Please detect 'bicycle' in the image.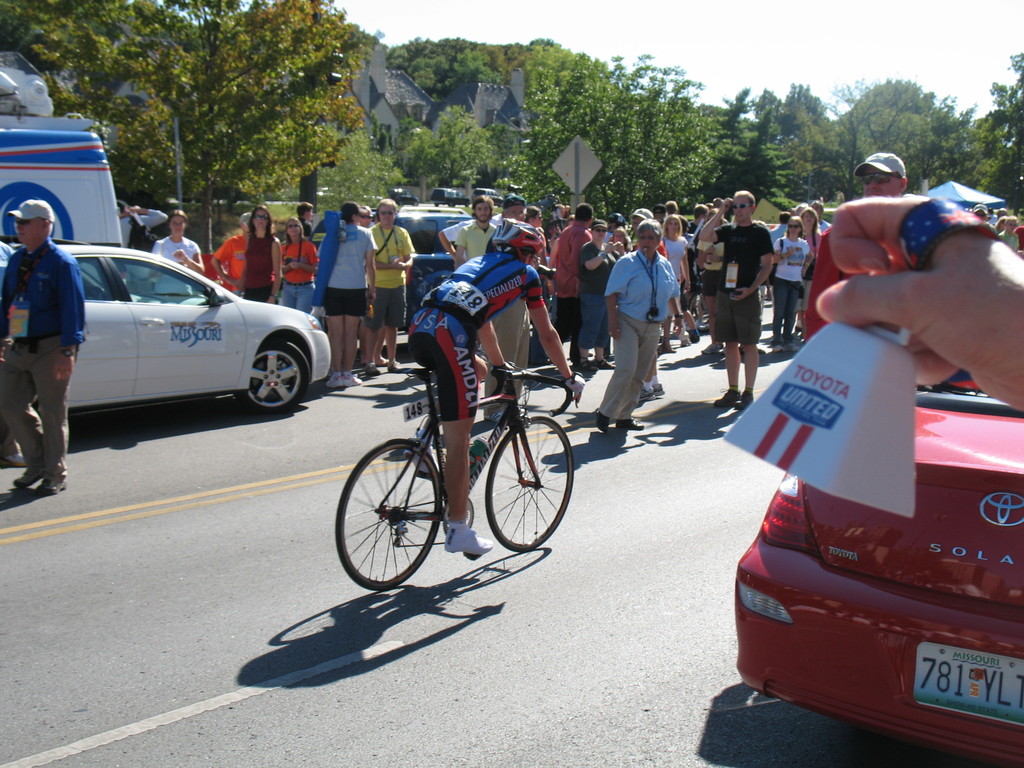
(335, 364, 576, 595).
